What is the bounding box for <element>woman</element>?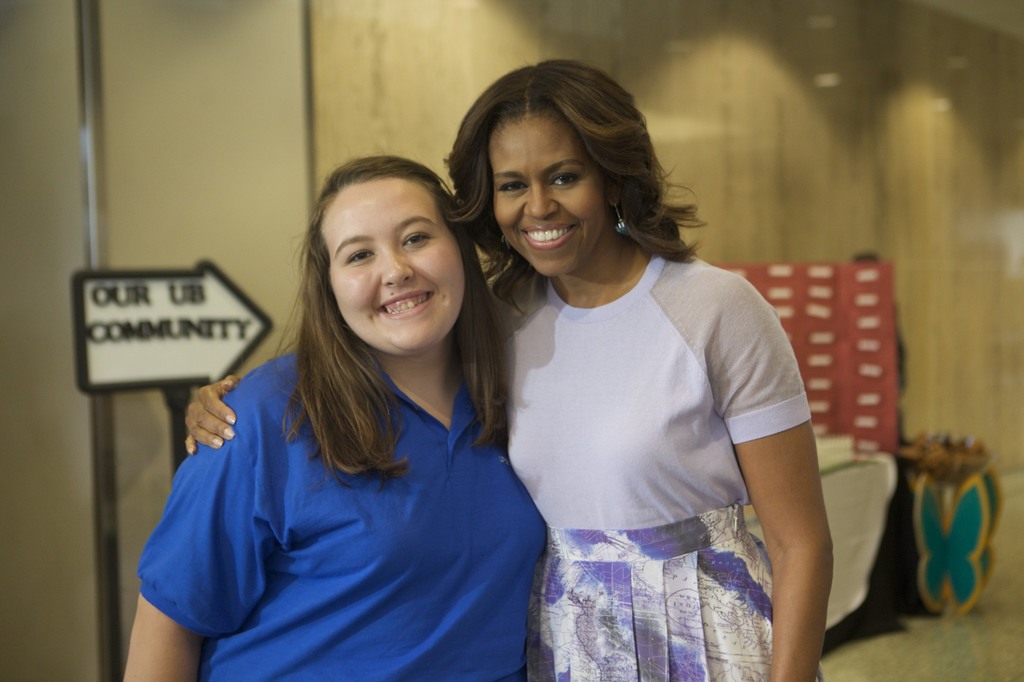
(179,67,839,681).
